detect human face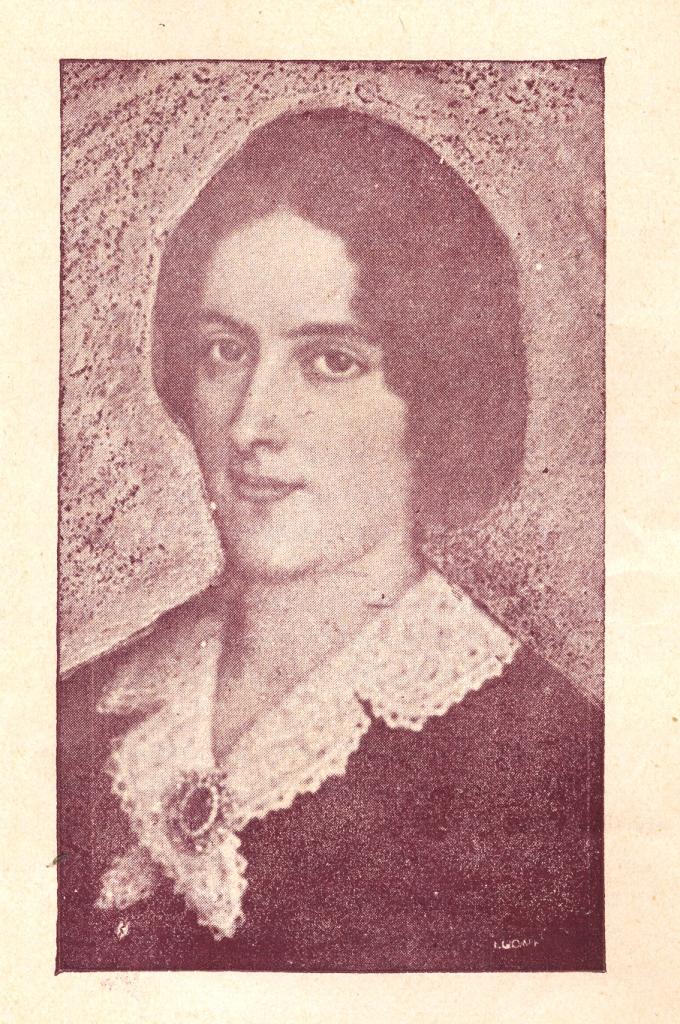
select_region(190, 200, 416, 585)
